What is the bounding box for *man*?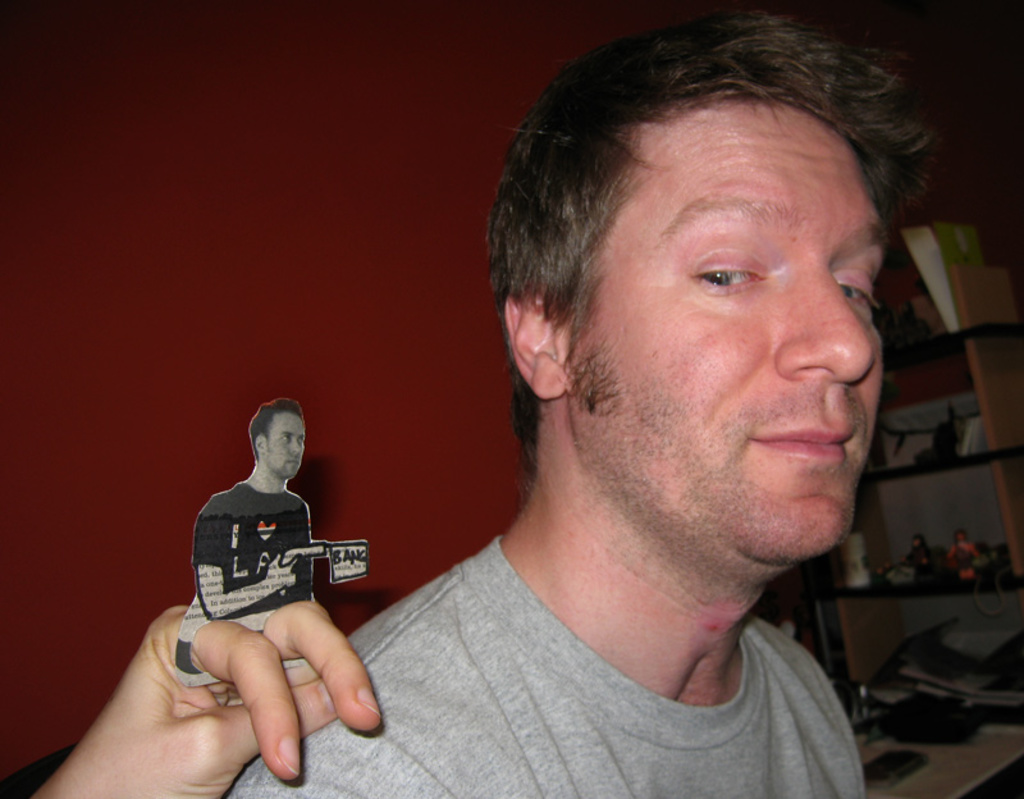
select_region(173, 398, 337, 685).
